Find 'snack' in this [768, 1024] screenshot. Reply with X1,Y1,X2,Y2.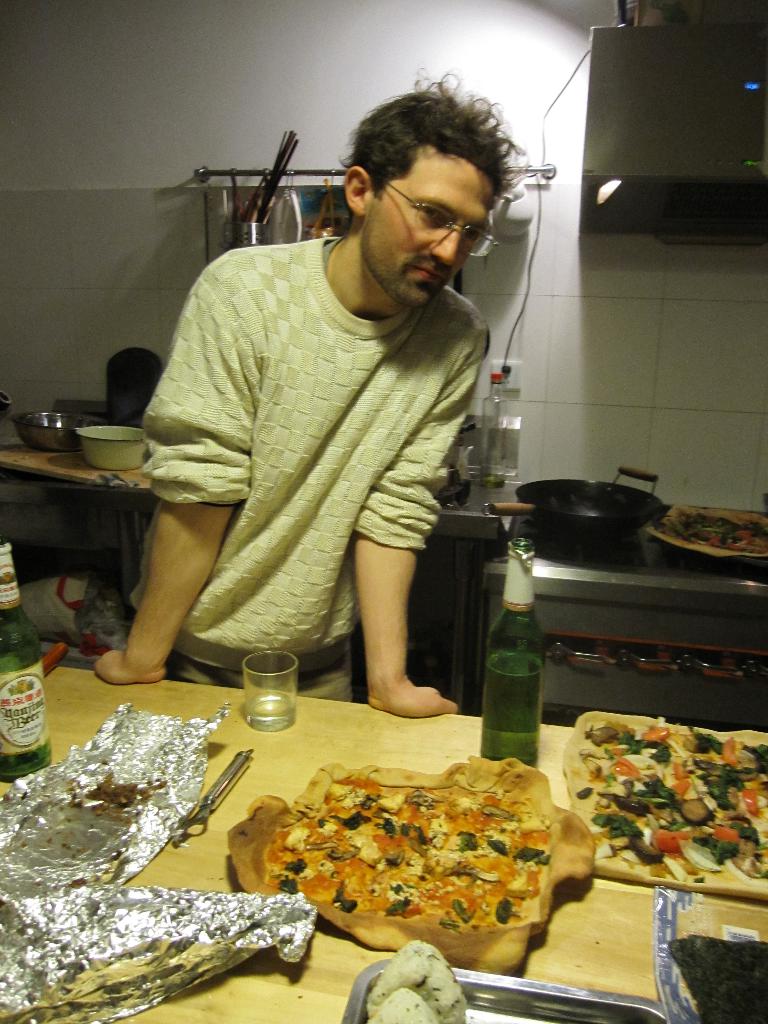
254,744,589,975.
